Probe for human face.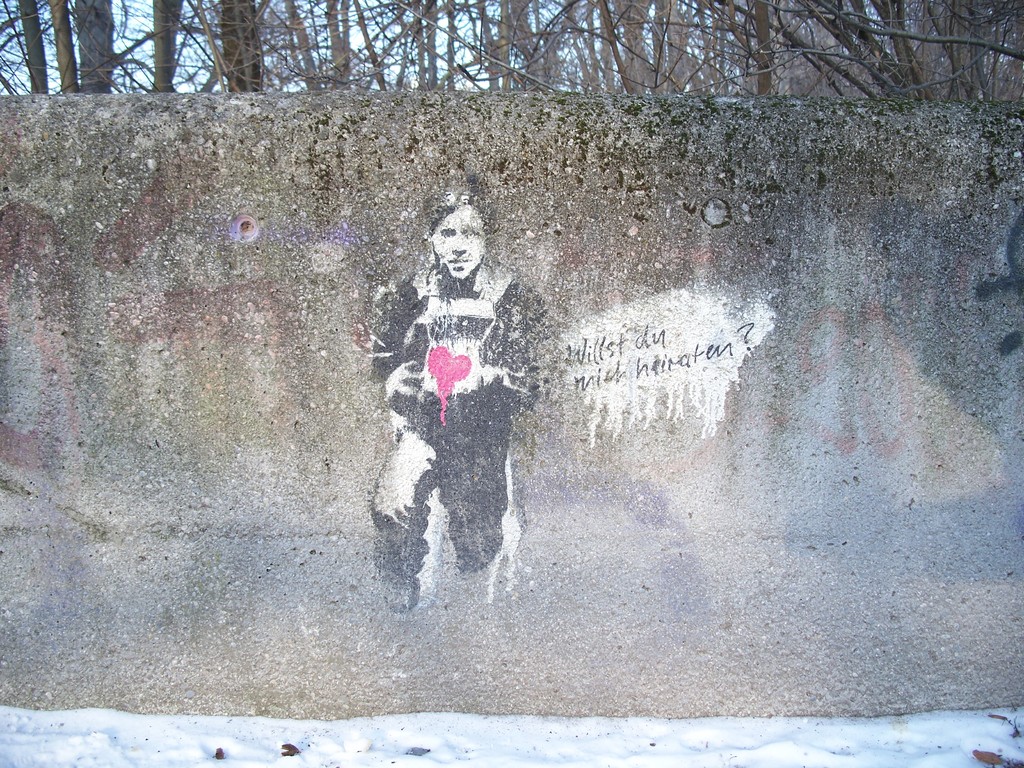
Probe result: [x1=433, y1=203, x2=485, y2=281].
